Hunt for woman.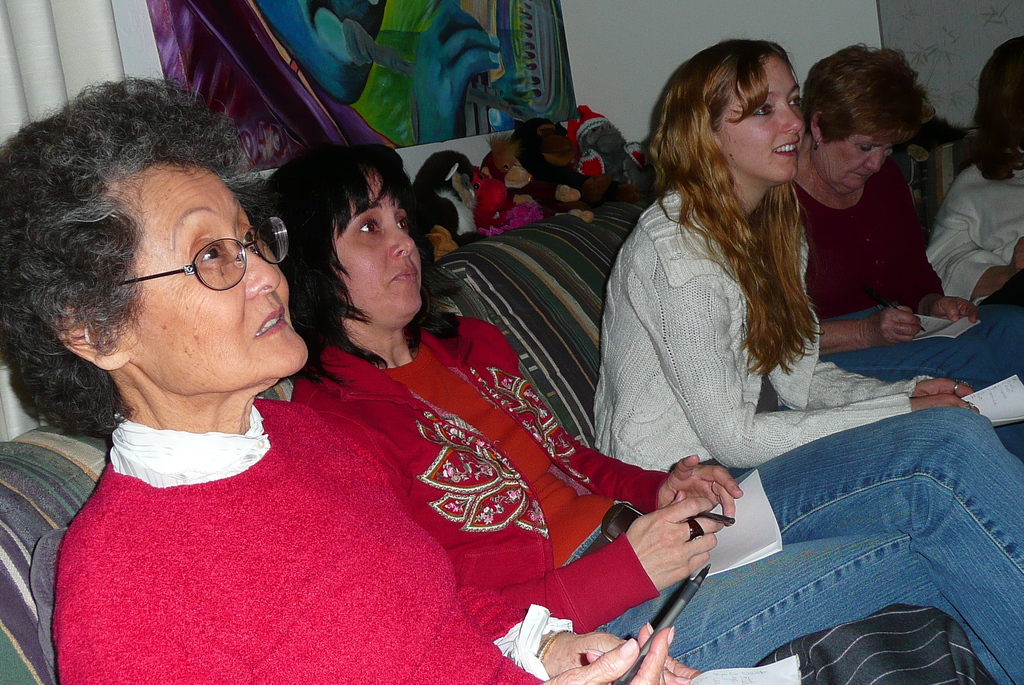
Hunted down at box=[592, 37, 1023, 475].
